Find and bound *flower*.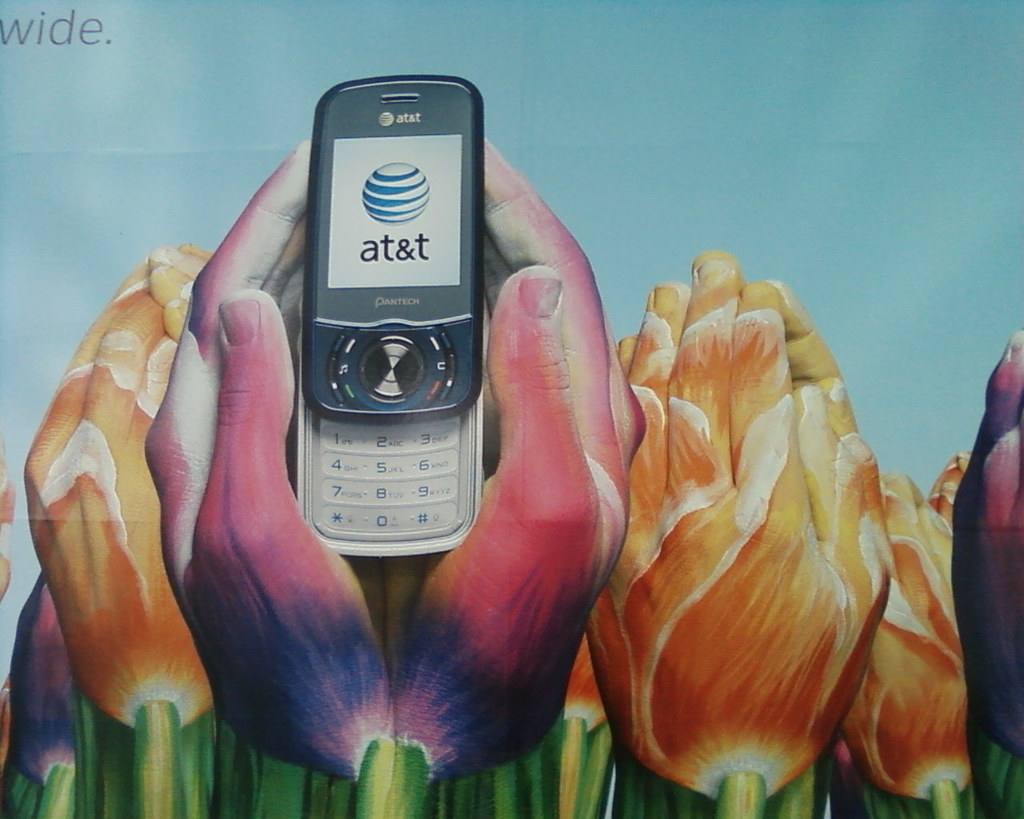
Bound: 834, 472, 970, 802.
